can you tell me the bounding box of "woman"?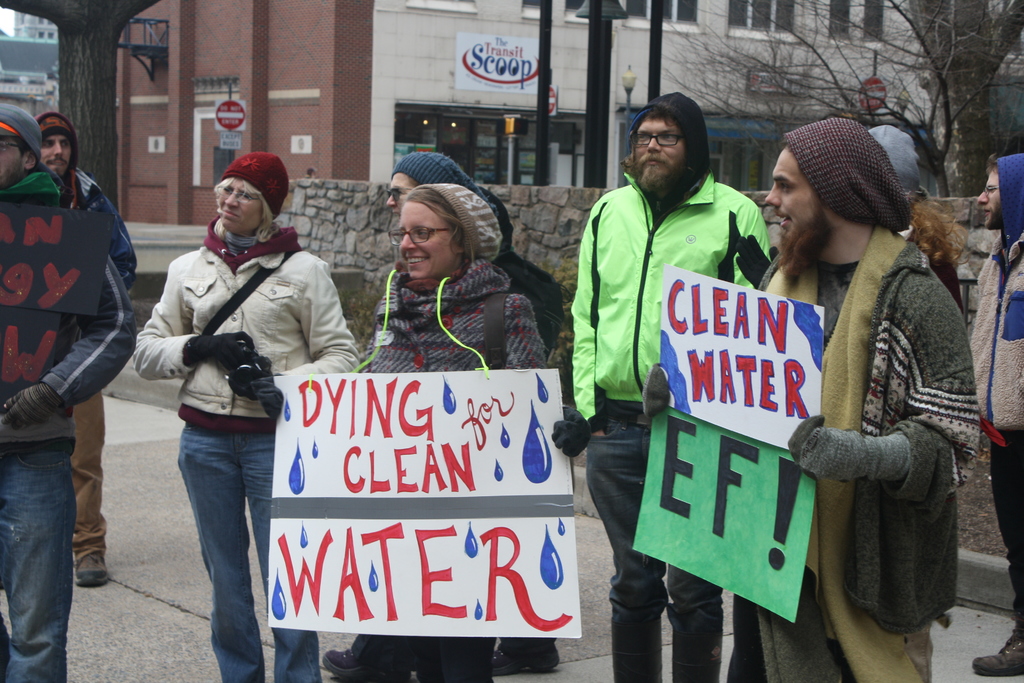
x1=386, y1=151, x2=564, y2=671.
